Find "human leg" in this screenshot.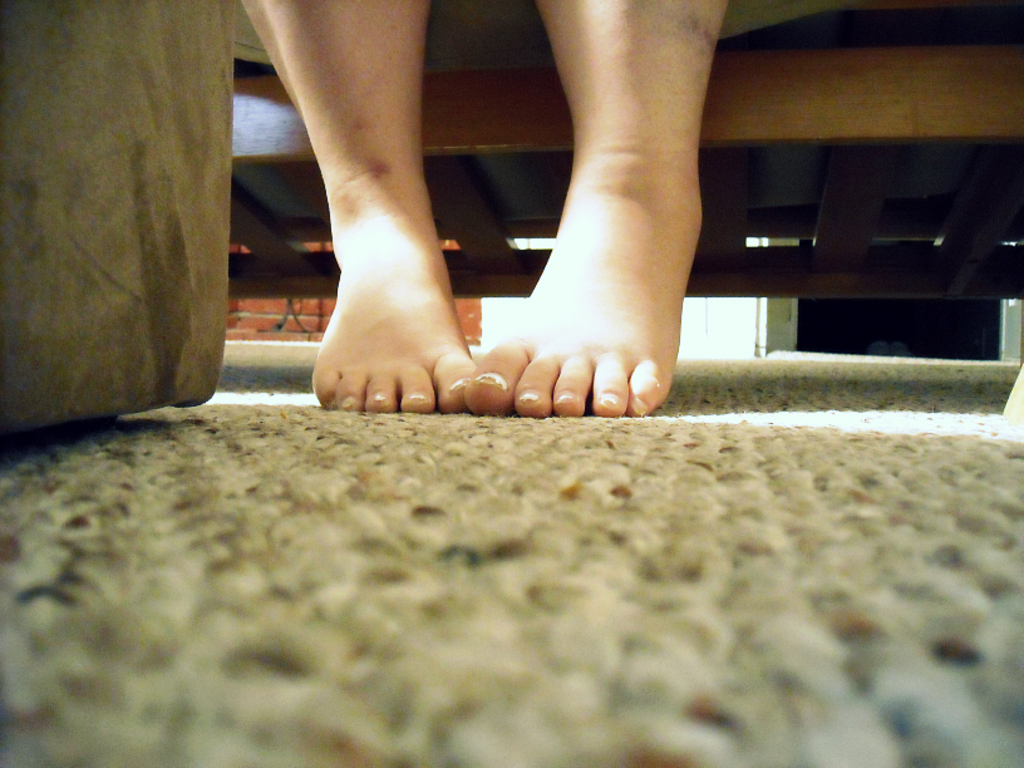
The bounding box for "human leg" is bbox=[231, 0, 481, 415].
